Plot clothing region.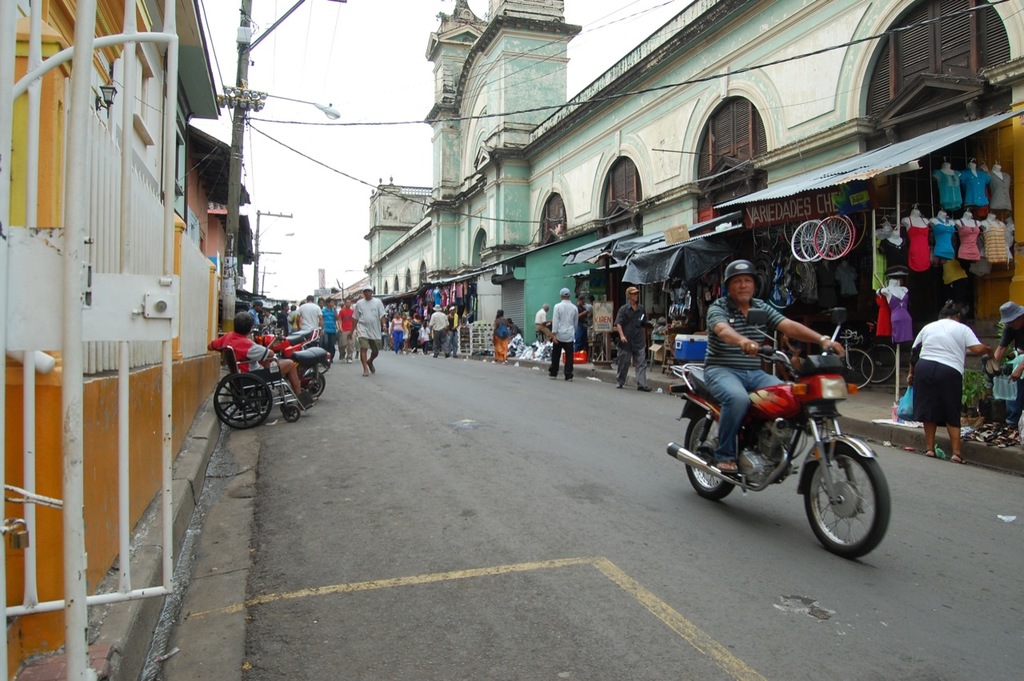
Plotted at box(982, 165, 1010, 207).
